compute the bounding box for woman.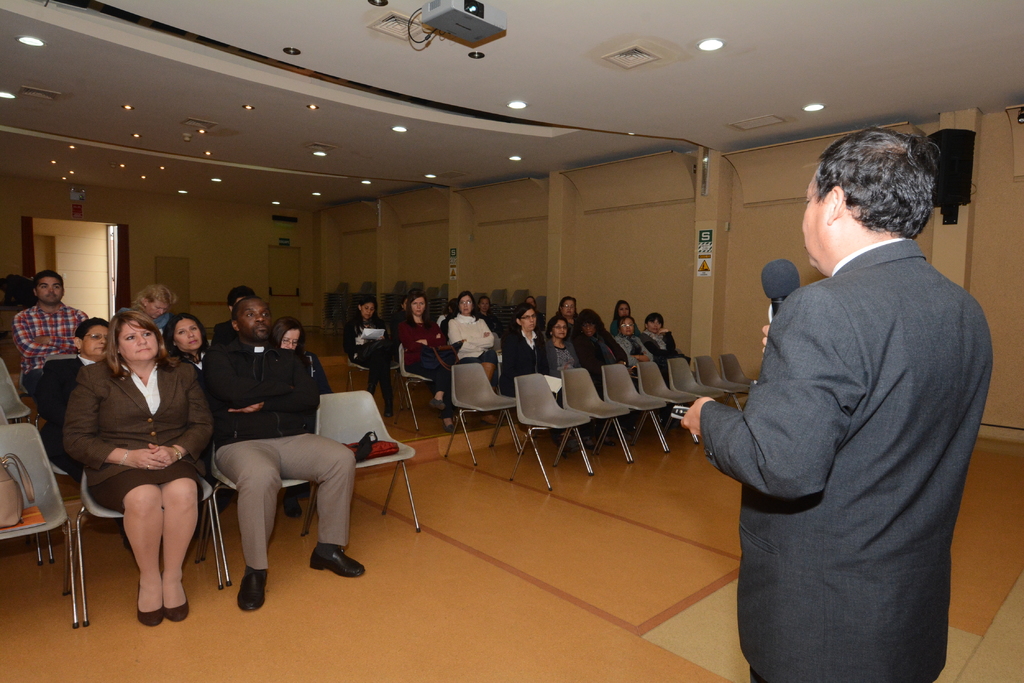
bbox=[505, 303, 585, 458].
